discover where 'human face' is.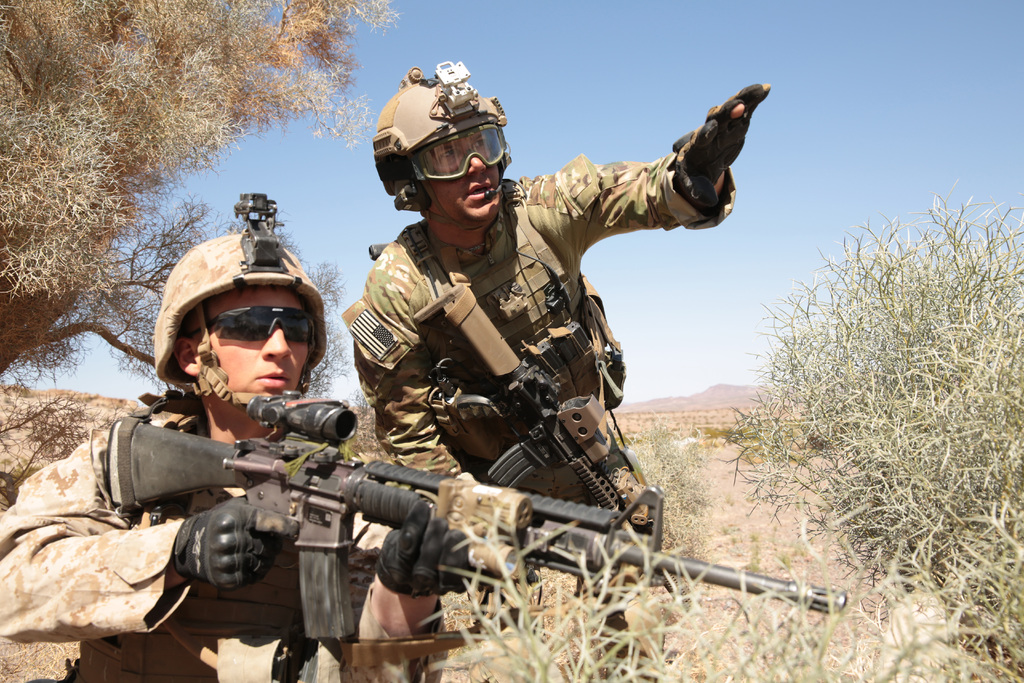
Discovered at 412 133 509 232.
